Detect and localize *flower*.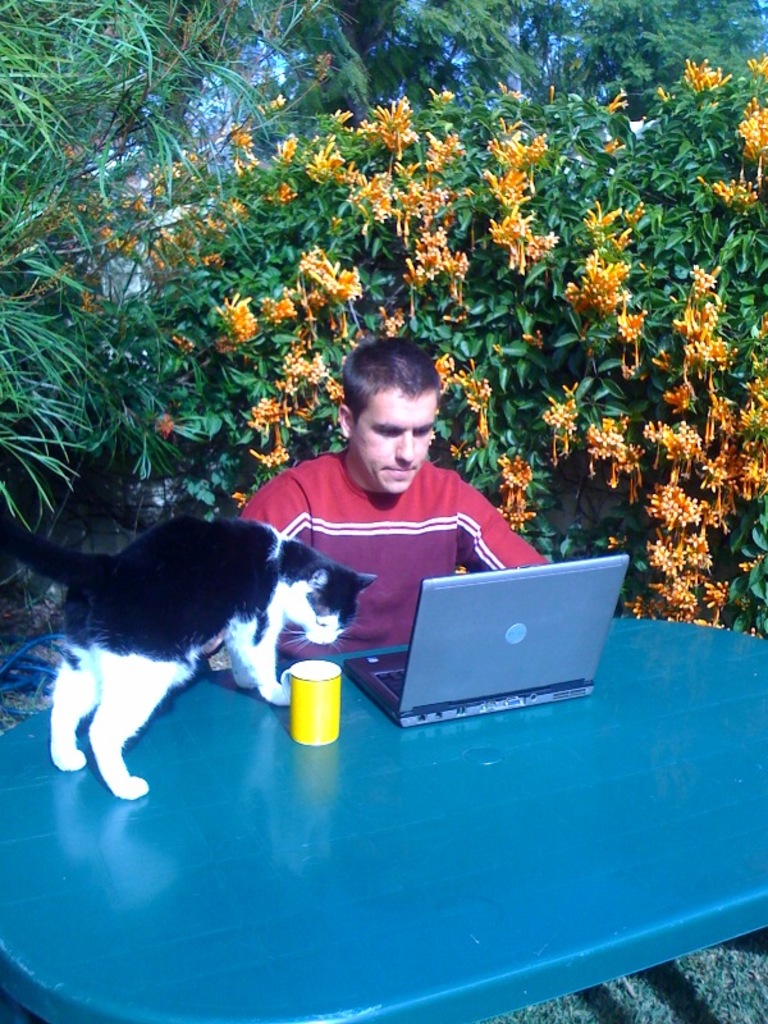
Localized at left=218, top=116, right=268, bottom=168.
